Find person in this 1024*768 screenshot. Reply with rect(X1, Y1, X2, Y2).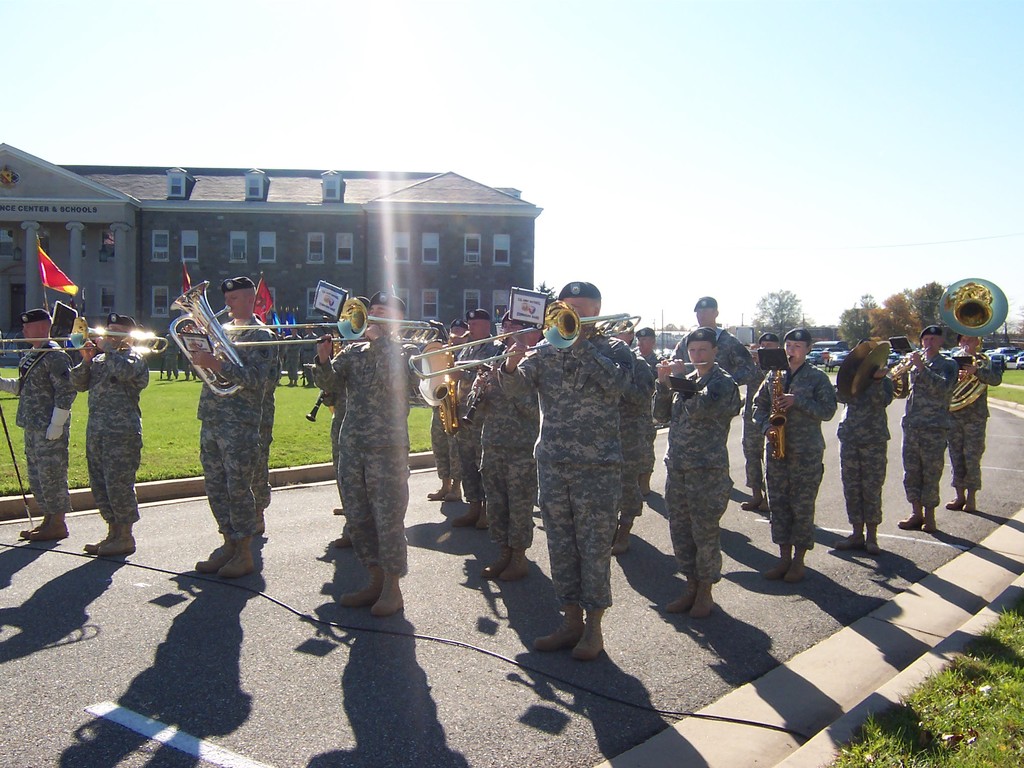
rect(902, 328, 958, 533).
